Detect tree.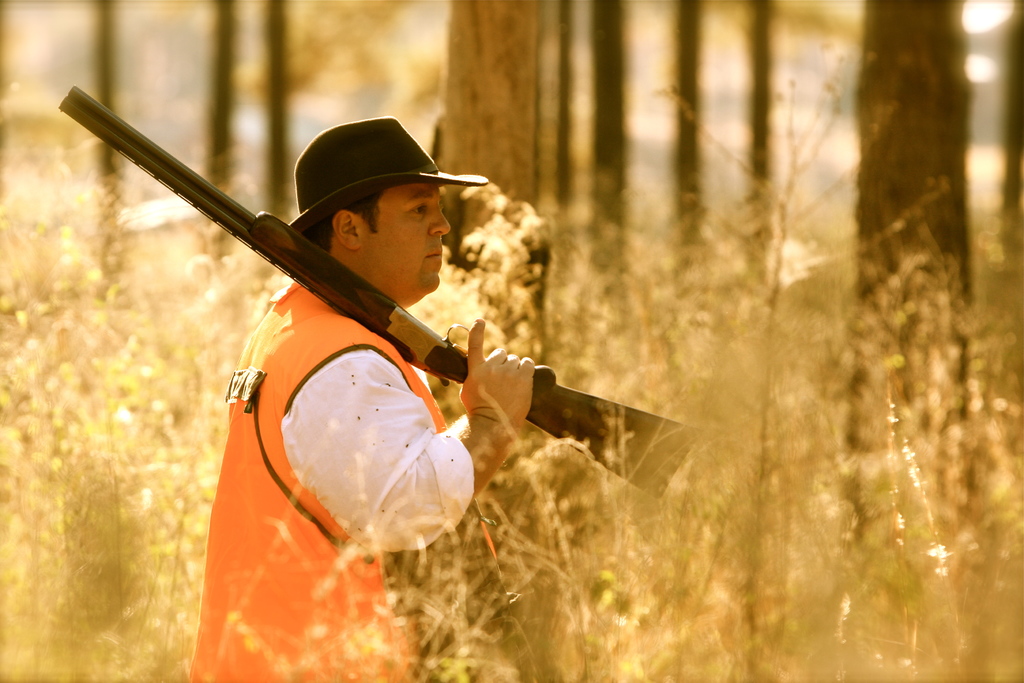
Detected at x1=669 y1=0 x2=710 y2=243.
